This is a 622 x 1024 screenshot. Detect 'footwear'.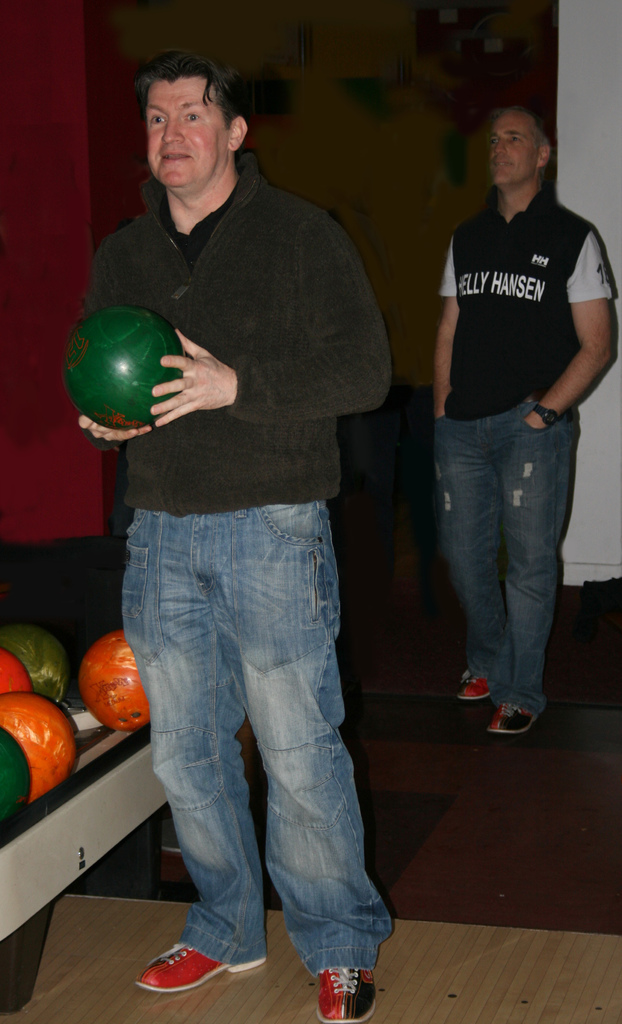
crop(136, 946, 266, 995).
